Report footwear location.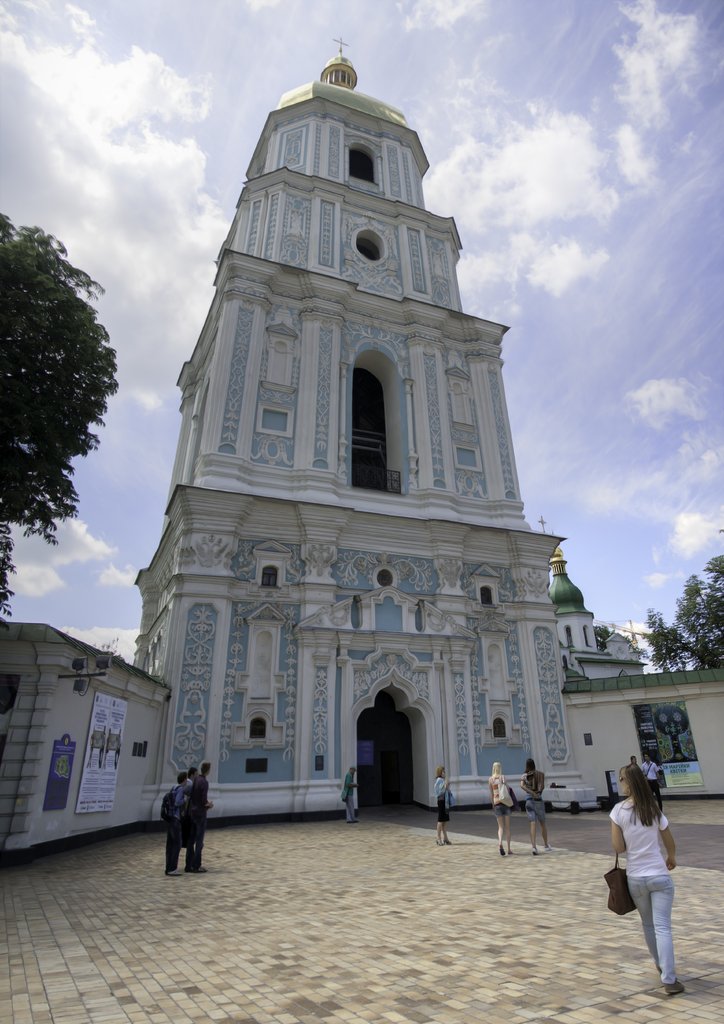
Report: [194,863,210,874].
